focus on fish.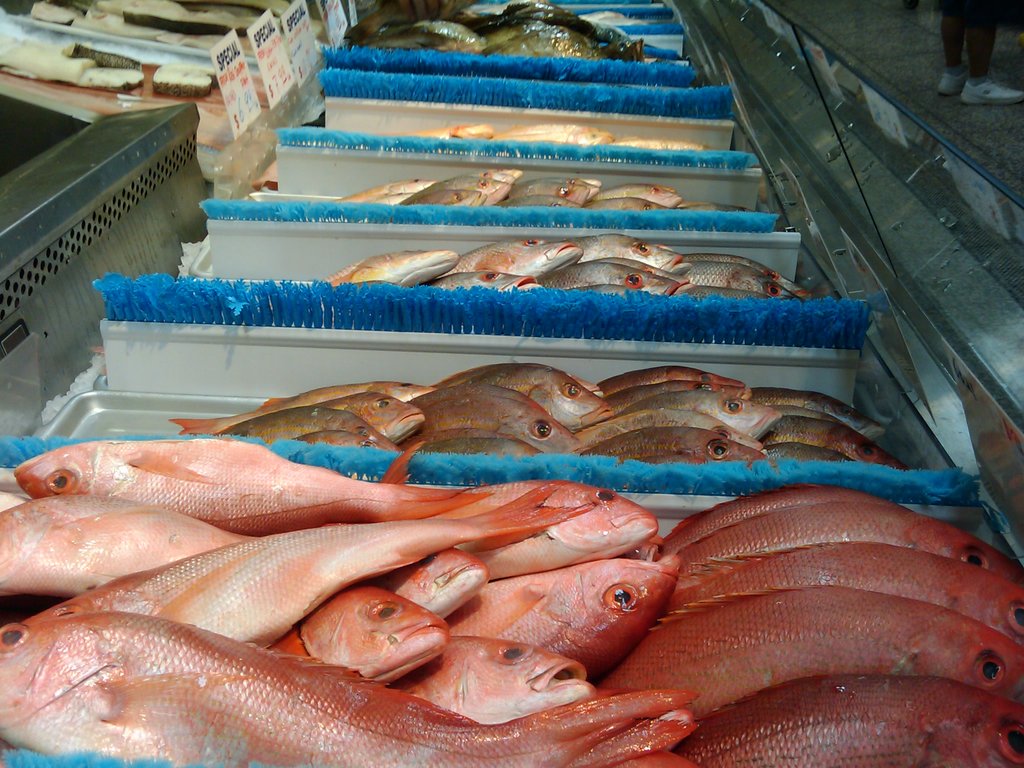
Focused at rect(481, 566, 691, 678).
